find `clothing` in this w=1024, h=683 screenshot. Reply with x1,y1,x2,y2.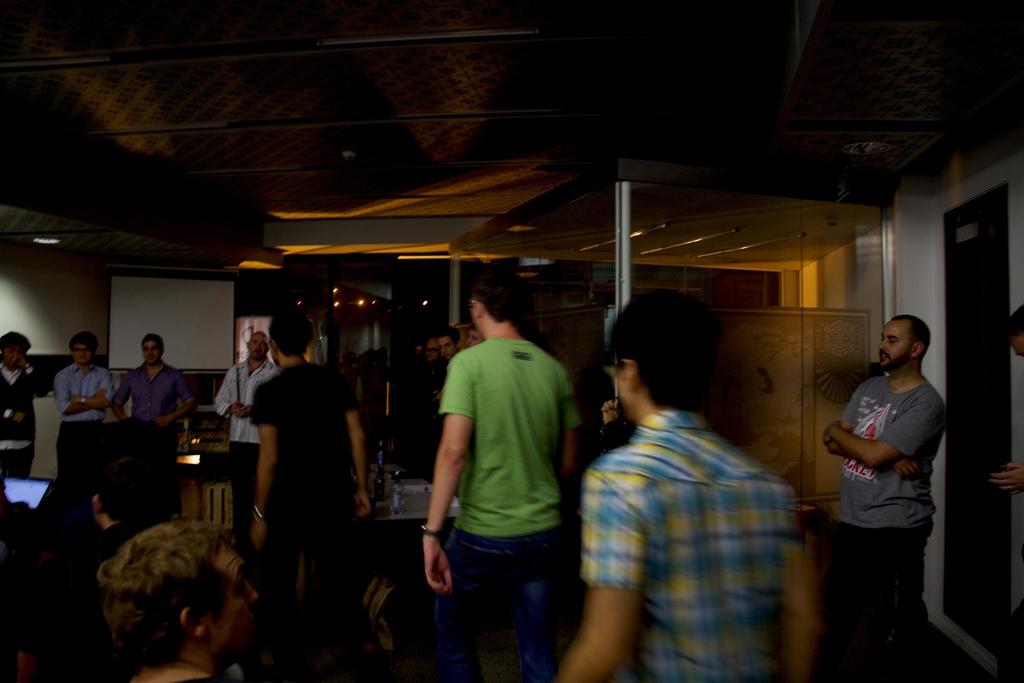
215,354,274,532.
